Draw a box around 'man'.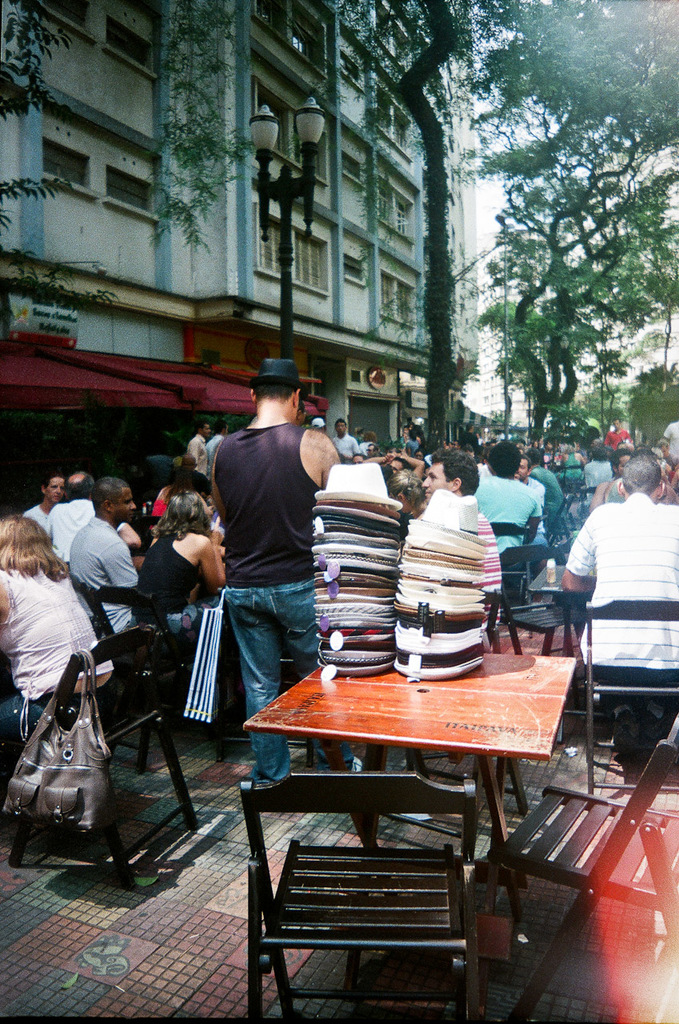
box(604, 418, 630, 446).
